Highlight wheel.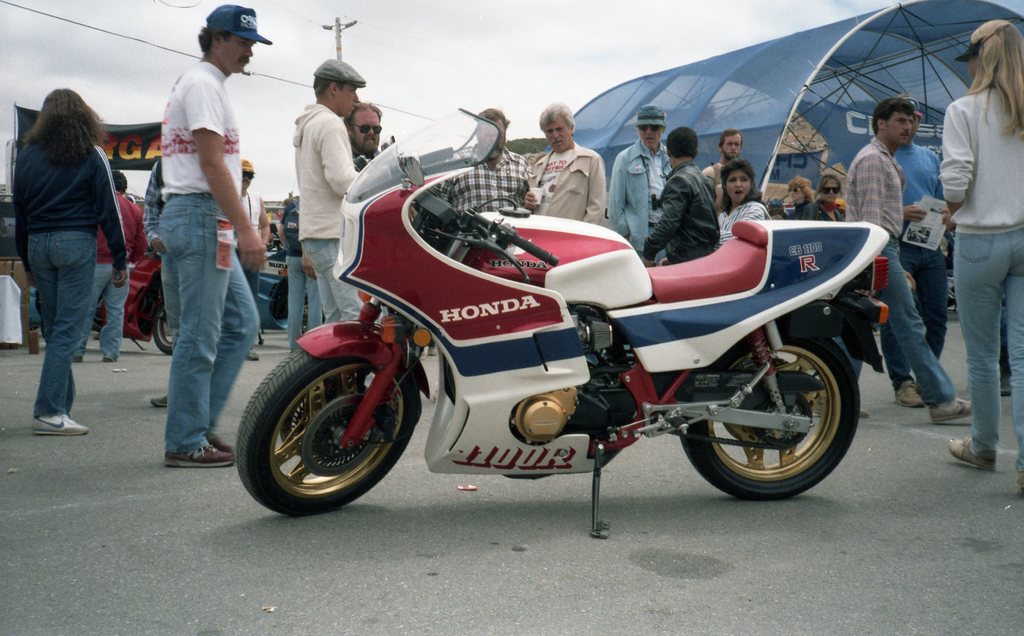
Highlighted region: <box>673,334,863,499</box>.
